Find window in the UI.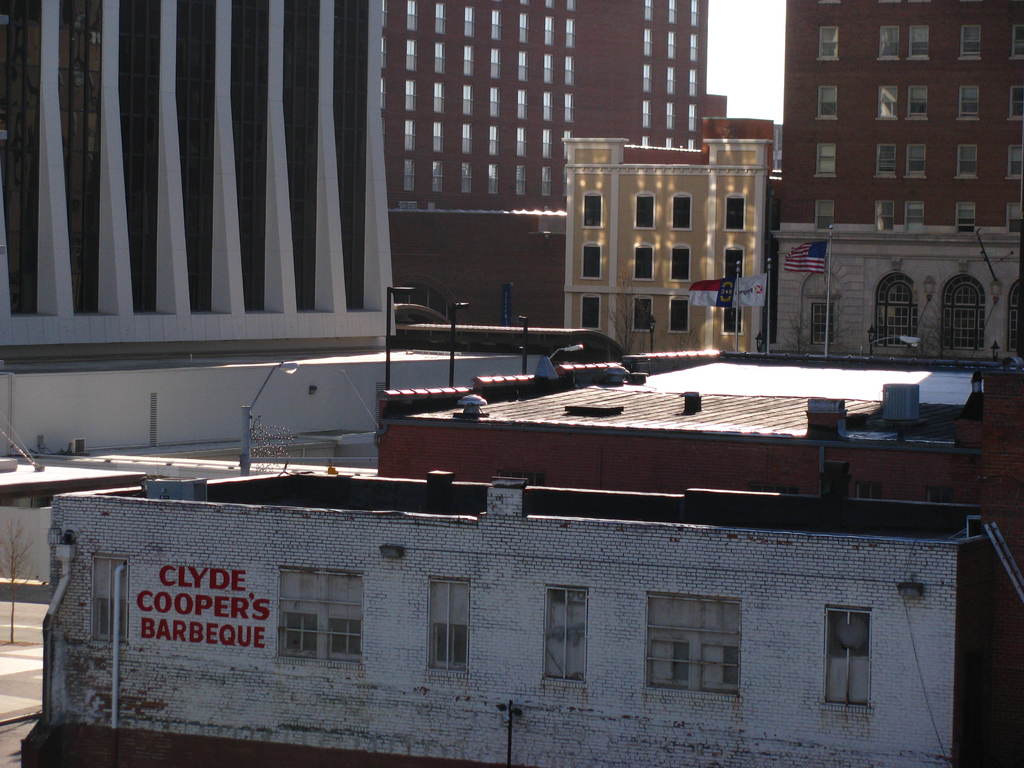
UI element at <region>277, 563, 366, 668</region>.
